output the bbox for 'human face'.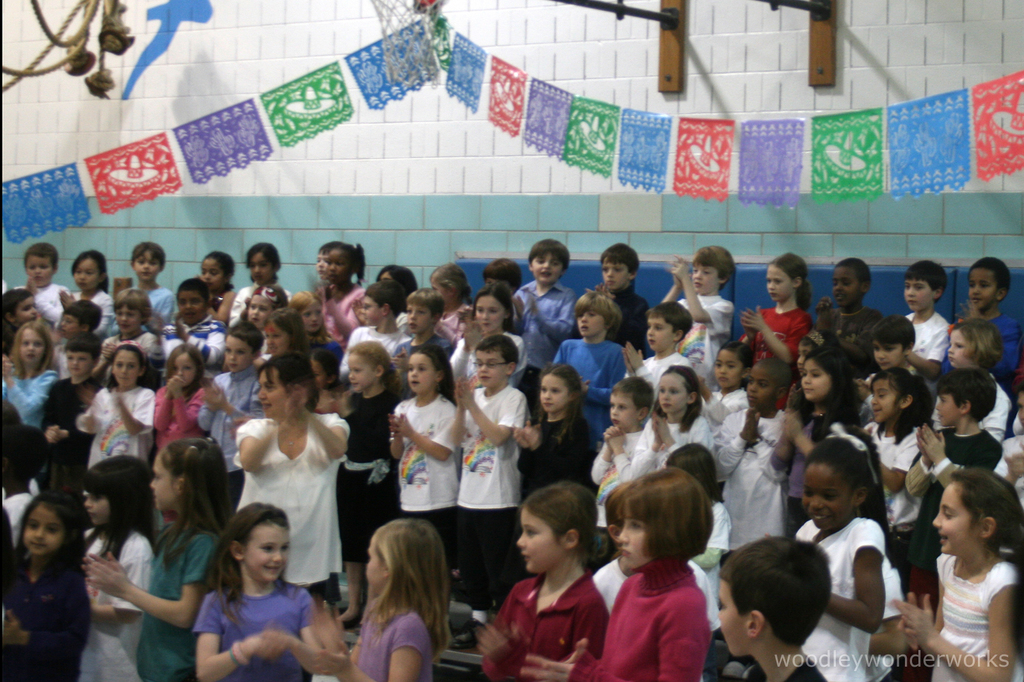
BBox(365, 538, 381, 595).
